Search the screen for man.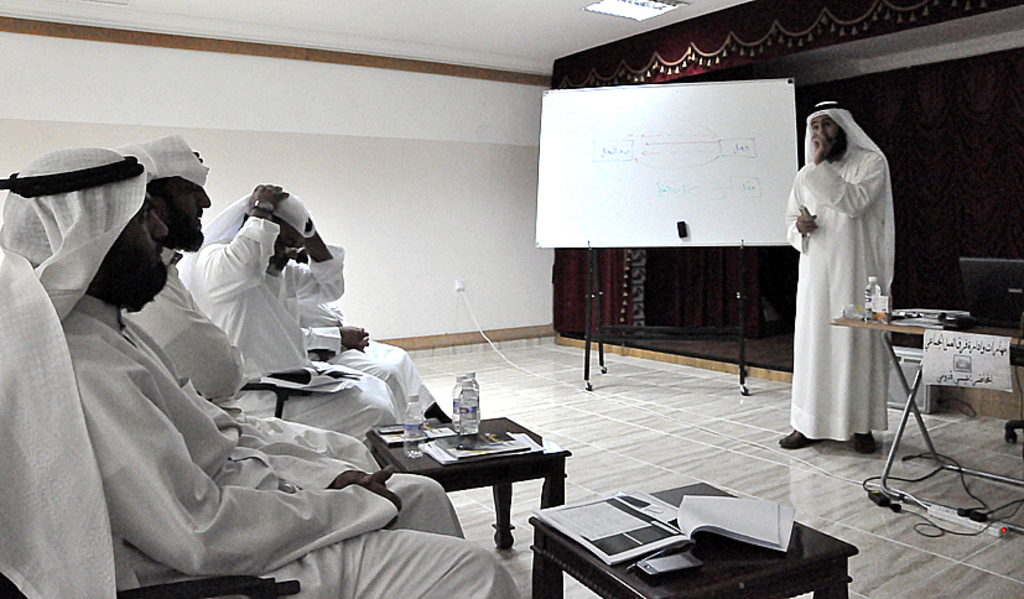
Found at [left=783, top=103, right=900, bottom=444].
